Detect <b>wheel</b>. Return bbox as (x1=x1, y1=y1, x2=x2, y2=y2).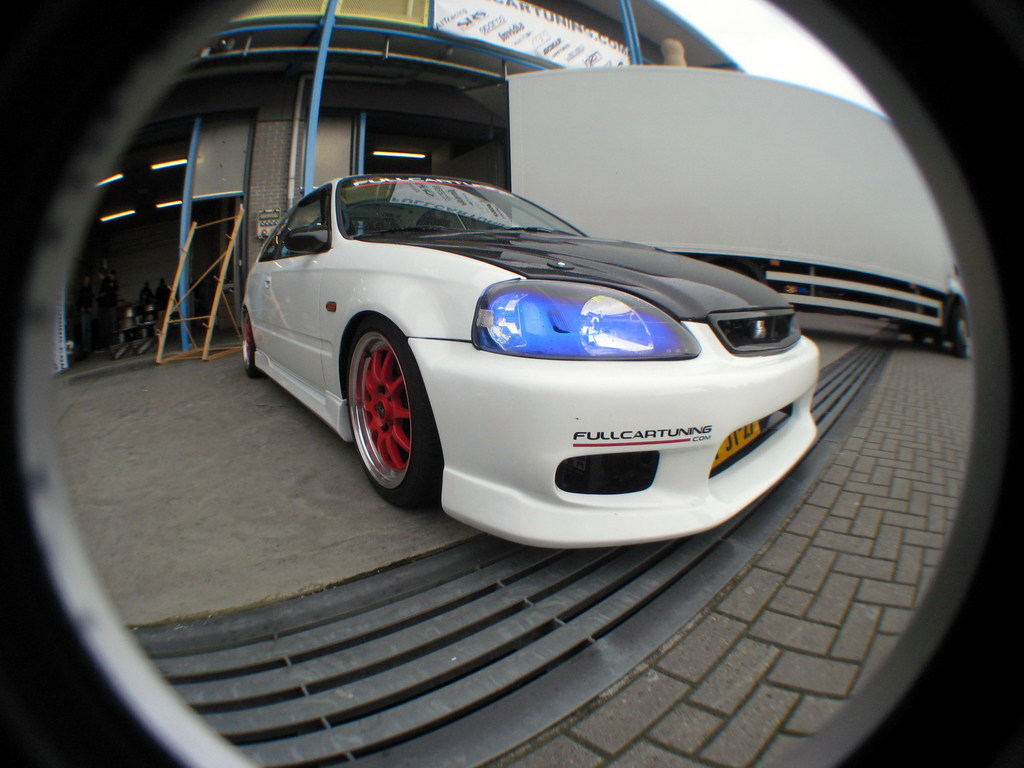
(x1=237, y1=304, x2=268, y2=378).
